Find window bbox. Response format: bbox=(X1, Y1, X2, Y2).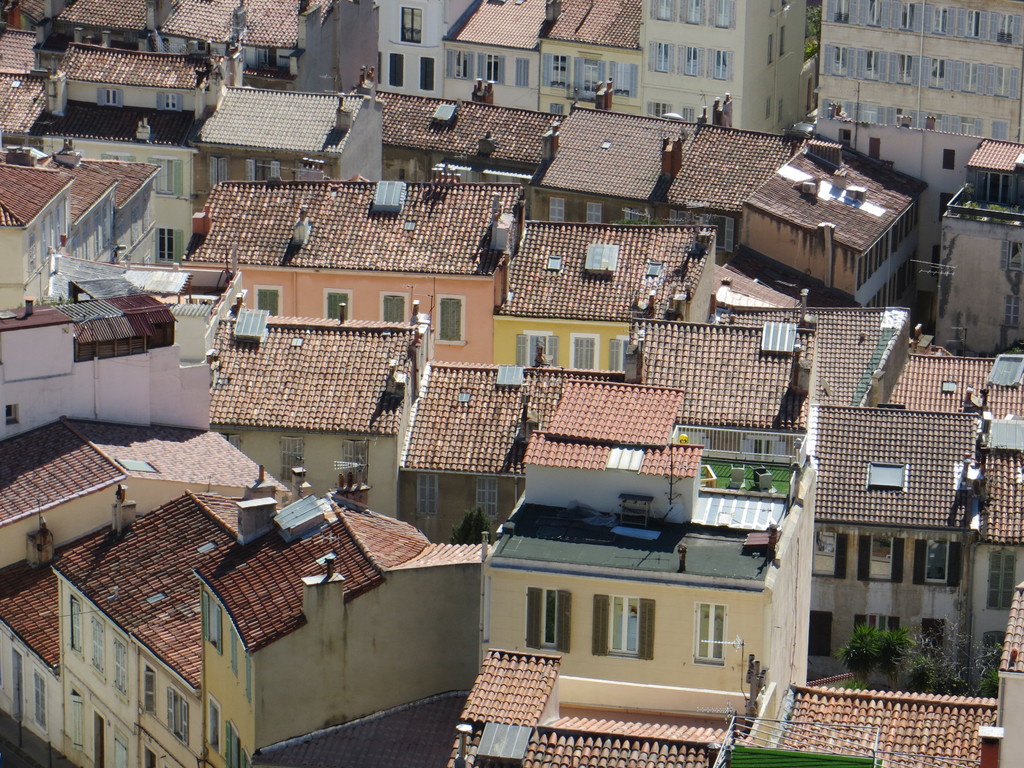
bbox=(117, 216, 128, 254).
